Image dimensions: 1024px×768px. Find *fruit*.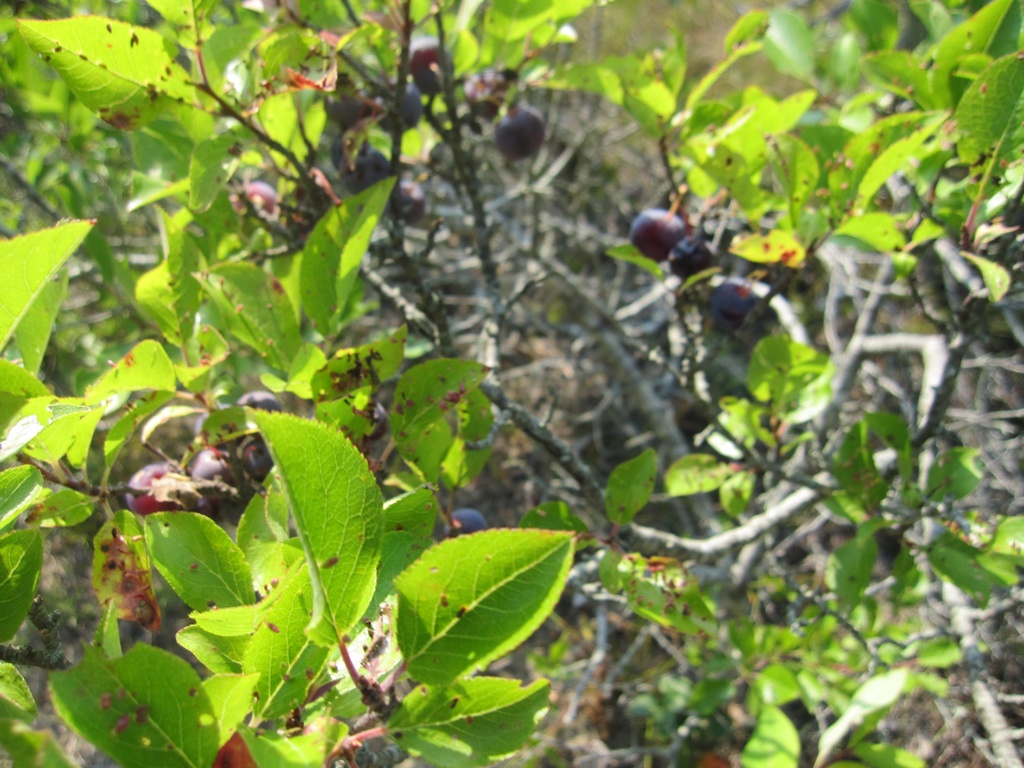
447,507,490,538.
